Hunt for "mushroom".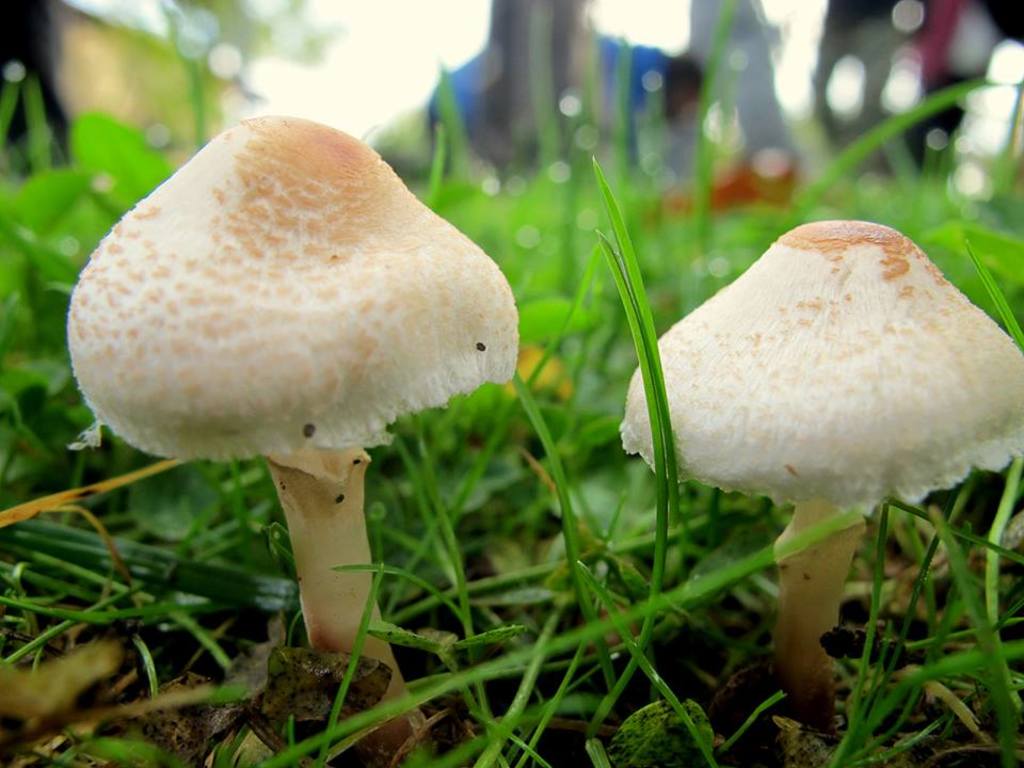
Hunted down at box=[61, 126, 537, 710].
